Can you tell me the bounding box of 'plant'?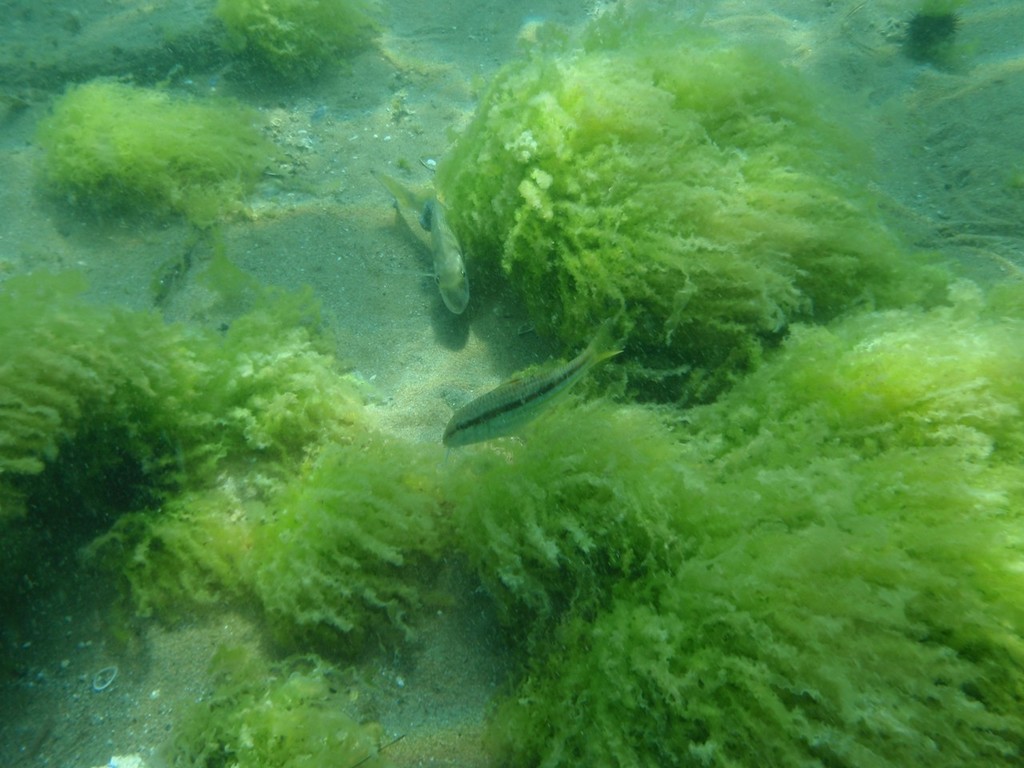
bbox=(29, 73, 259, 222).
